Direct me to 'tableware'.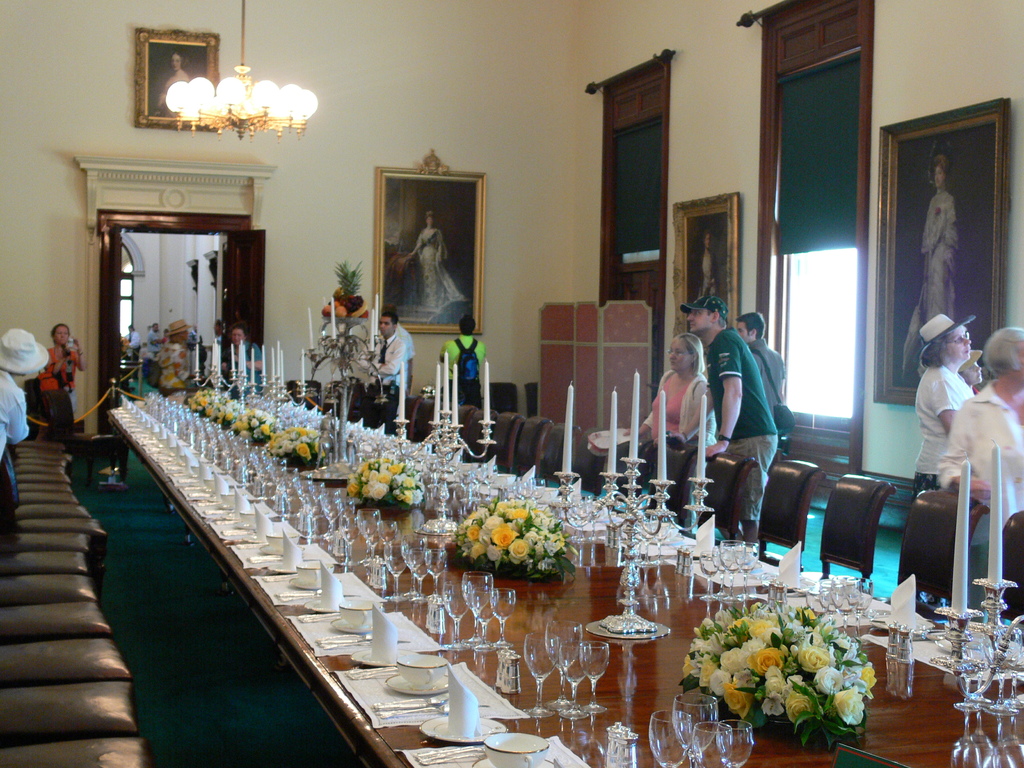
Direction: {"x1": 424, "y1": 591, "x2": 447, "y2": 632}.
